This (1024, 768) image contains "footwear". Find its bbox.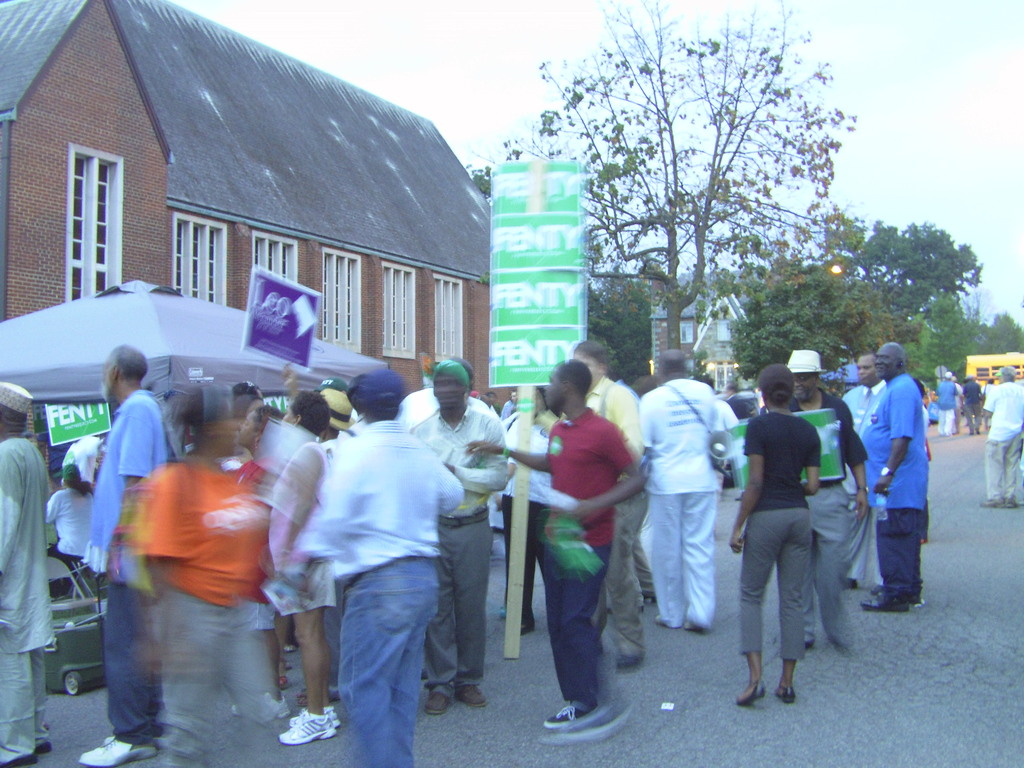
detection(276, 661, 289, 675).
